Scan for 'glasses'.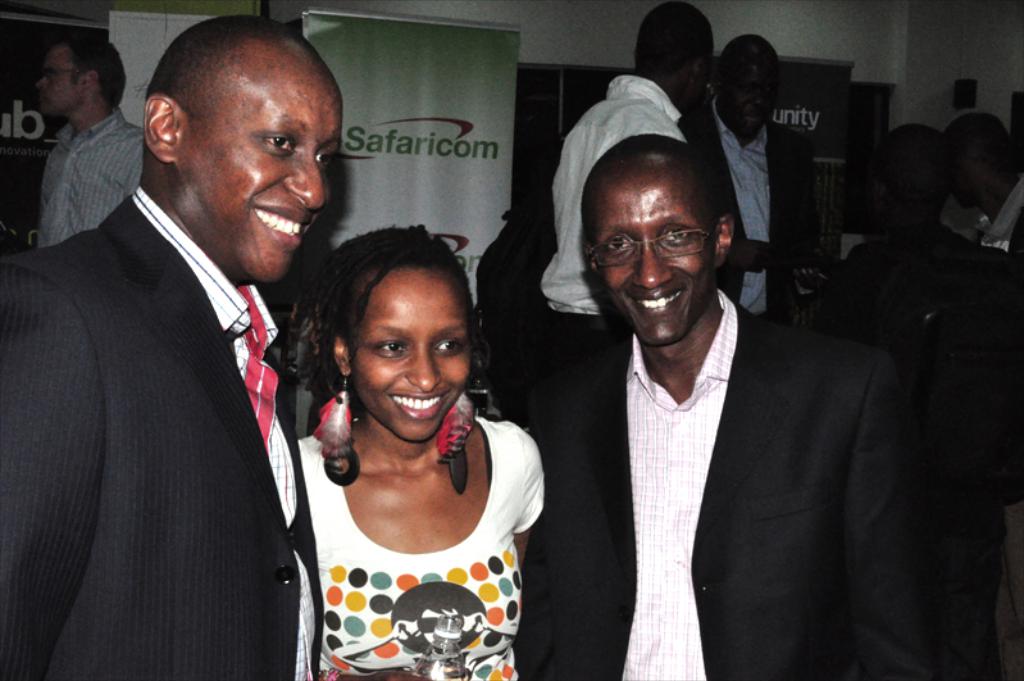
Scan result: (44,65,81,81).
